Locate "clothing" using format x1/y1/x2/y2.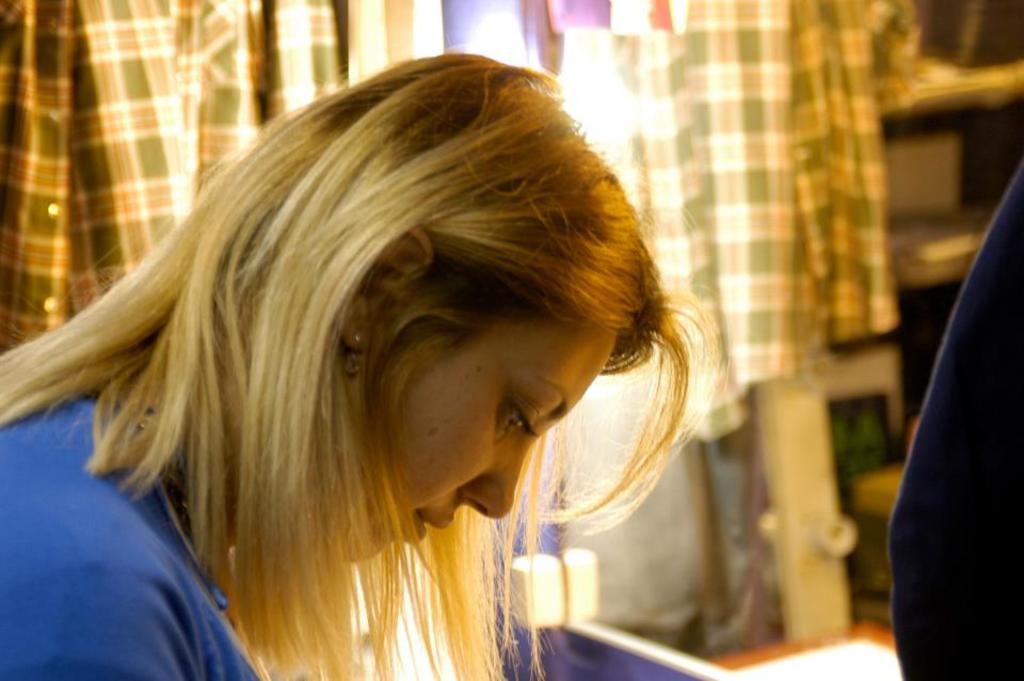
0/387/266/680.
